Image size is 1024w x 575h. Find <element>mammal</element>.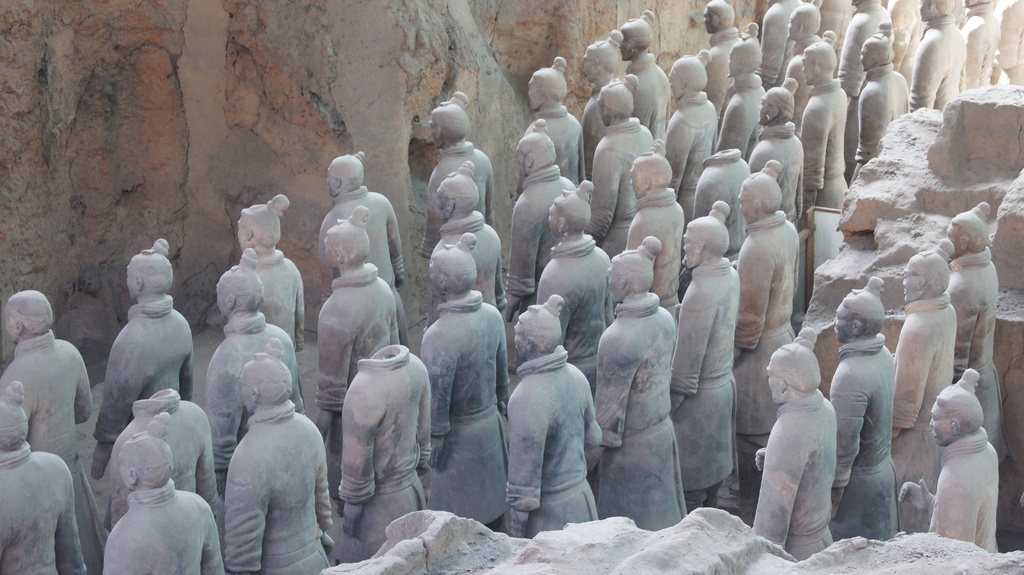
region(220, 345, 335, 574).
